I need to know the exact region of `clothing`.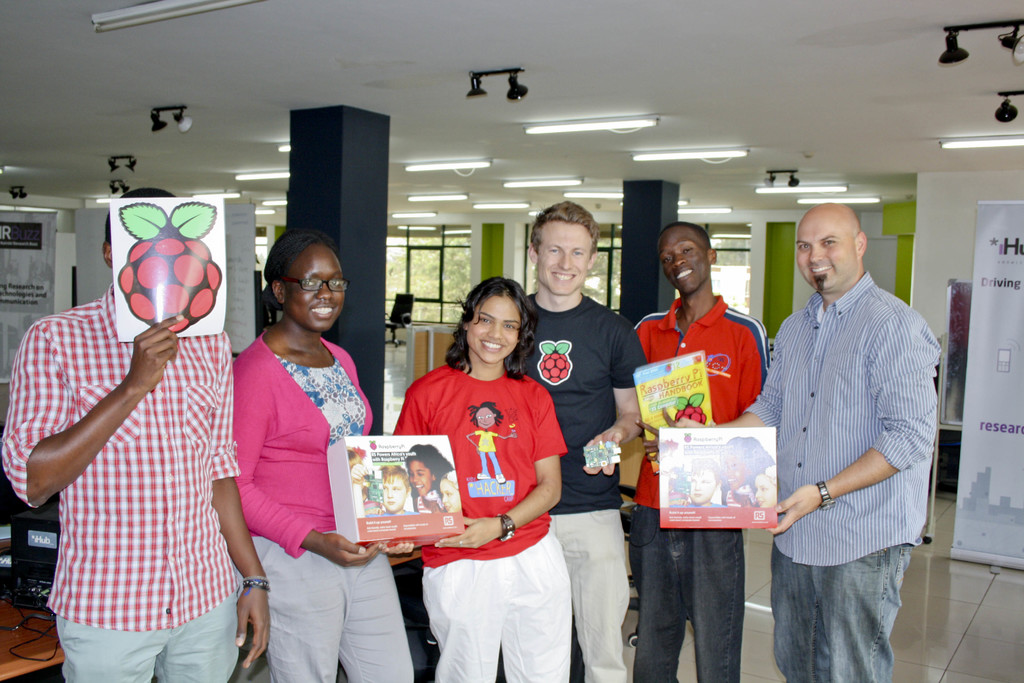
Region: crop(497, 284, 650, 682).
